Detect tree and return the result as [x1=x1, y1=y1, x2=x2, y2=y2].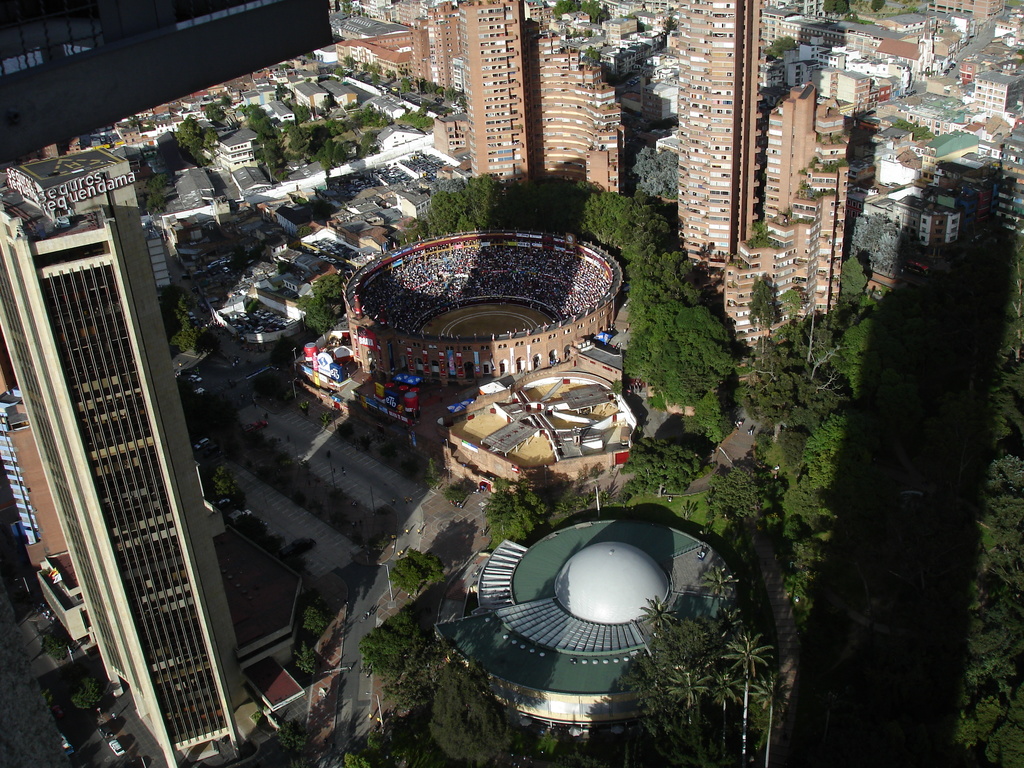
[x1=736, y1=272, x2=786, y2=326].
